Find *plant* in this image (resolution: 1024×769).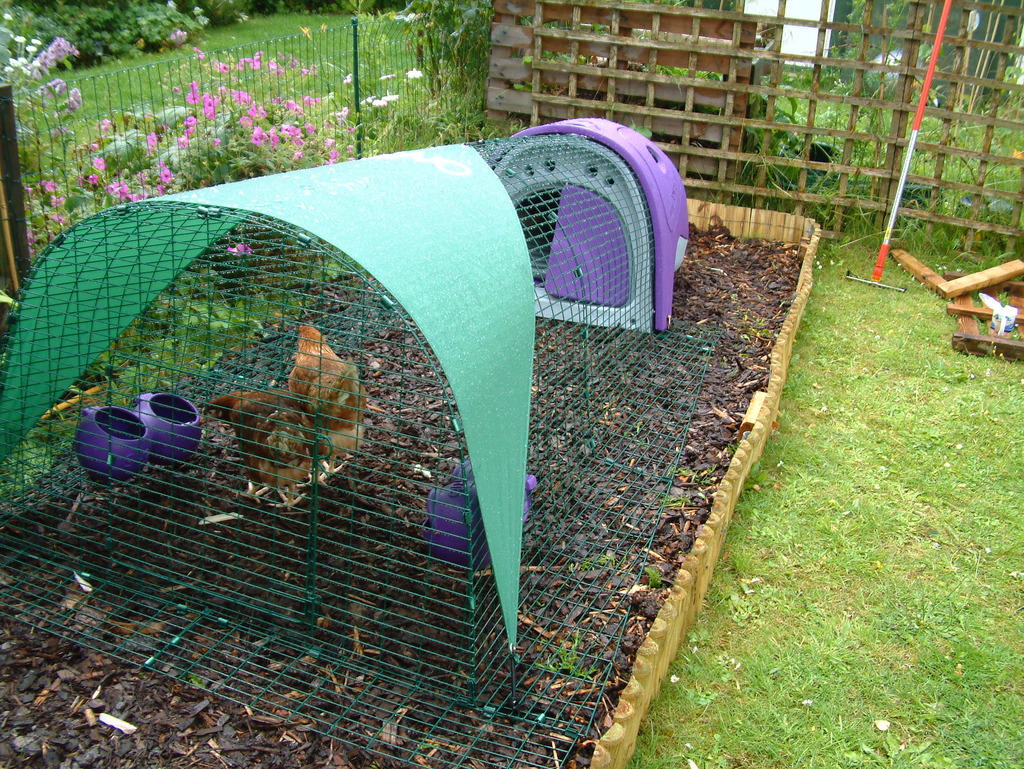
left=268, top=1, right=314, bottom=24.
